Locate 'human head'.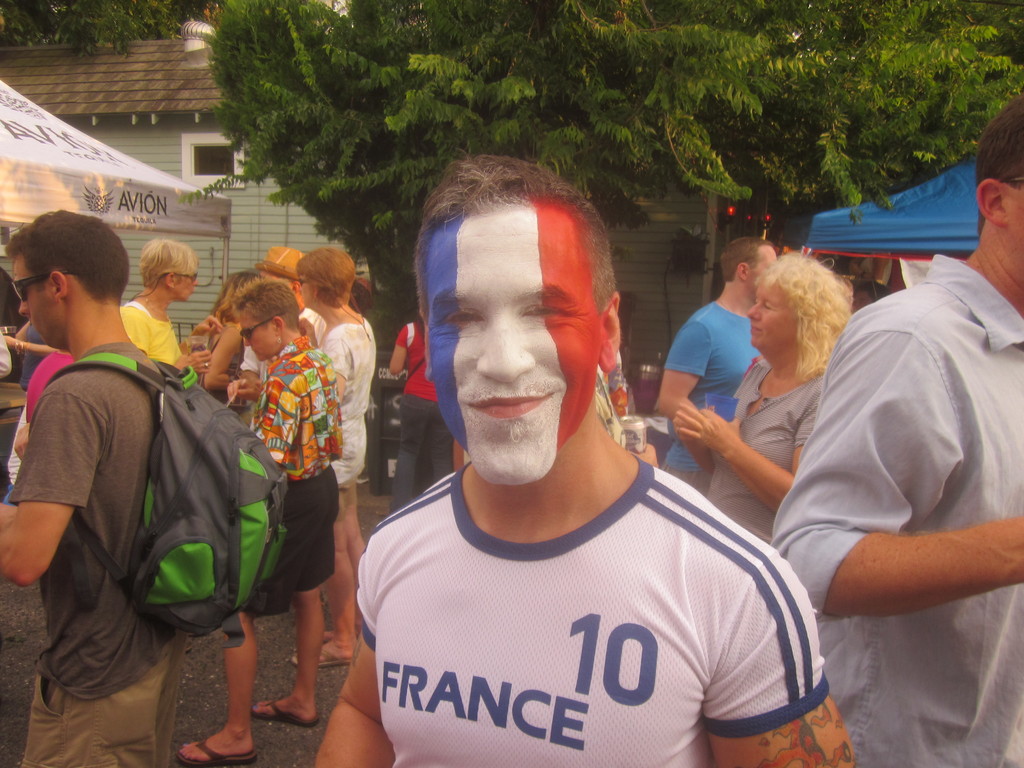
Bounding box: x1=744 y1=247 x2=865 y2=349.
